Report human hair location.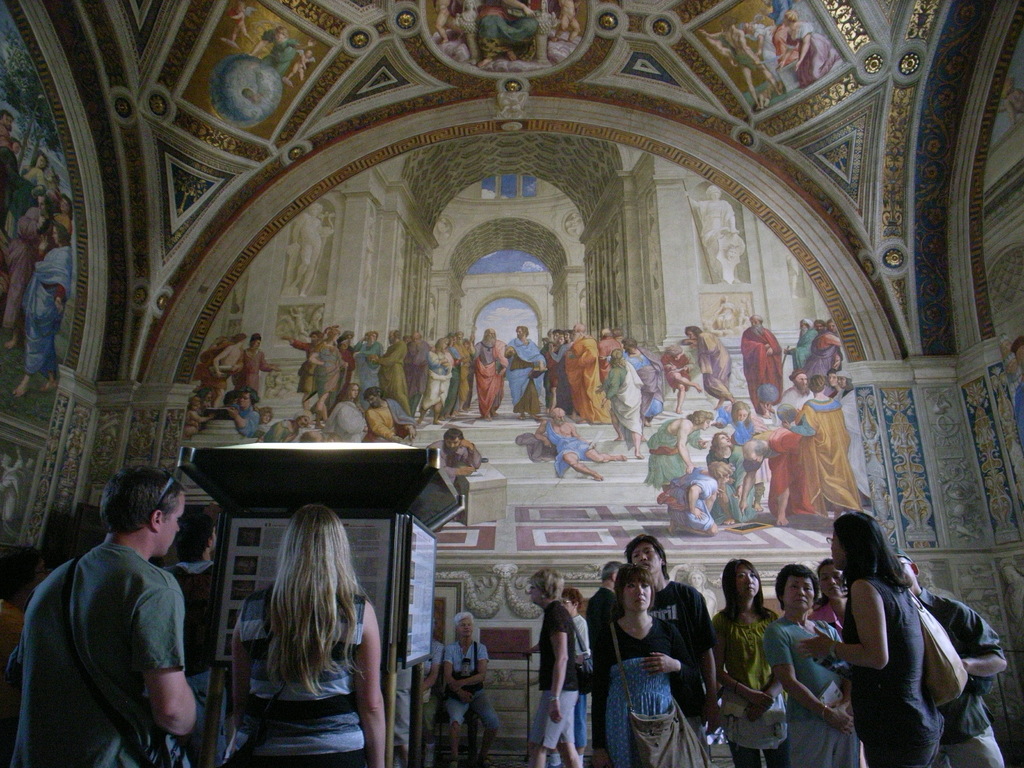
Report: BBox(845, 375, 853, 391).
